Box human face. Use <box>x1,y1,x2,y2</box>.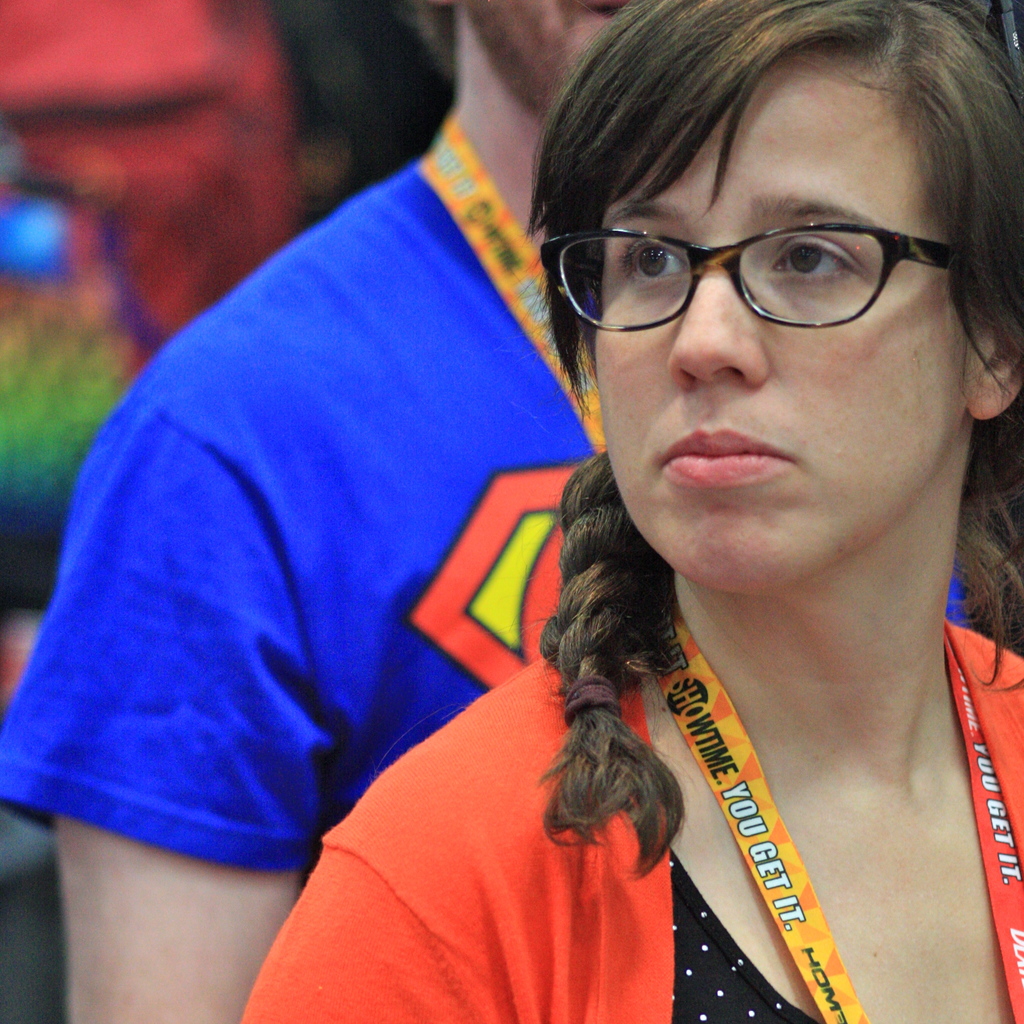
<box>573,66,970,608</box>.
